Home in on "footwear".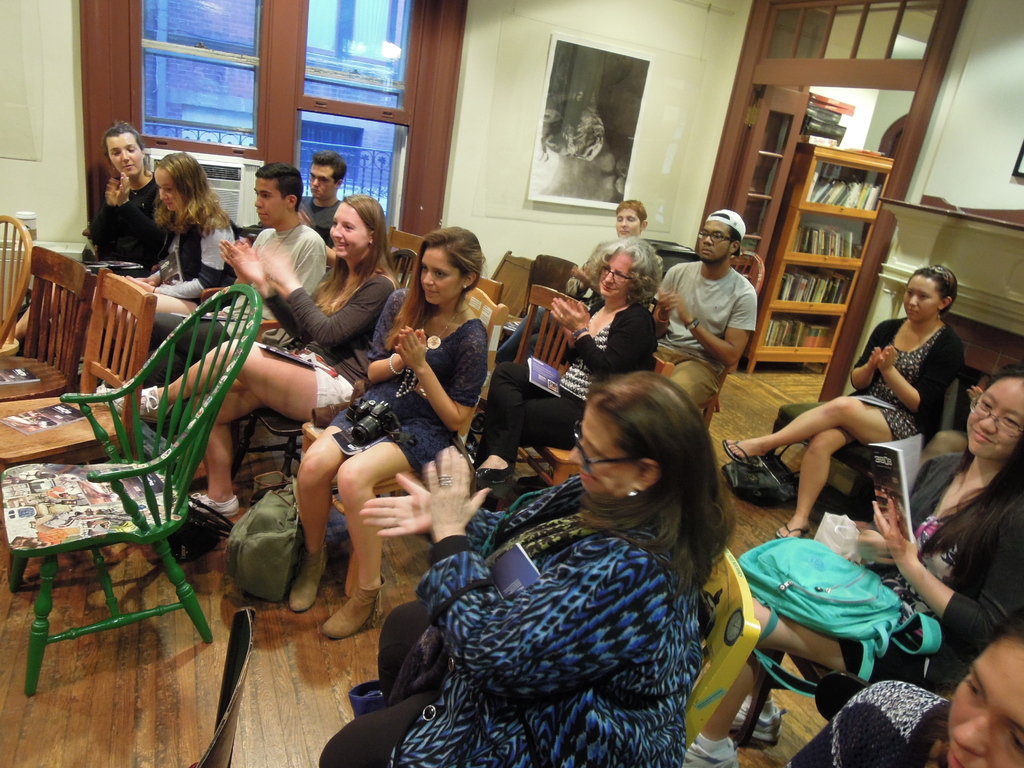
Homed in at {"x1": 97, "y1": 380, "x2": 166, "y2": 425}.
